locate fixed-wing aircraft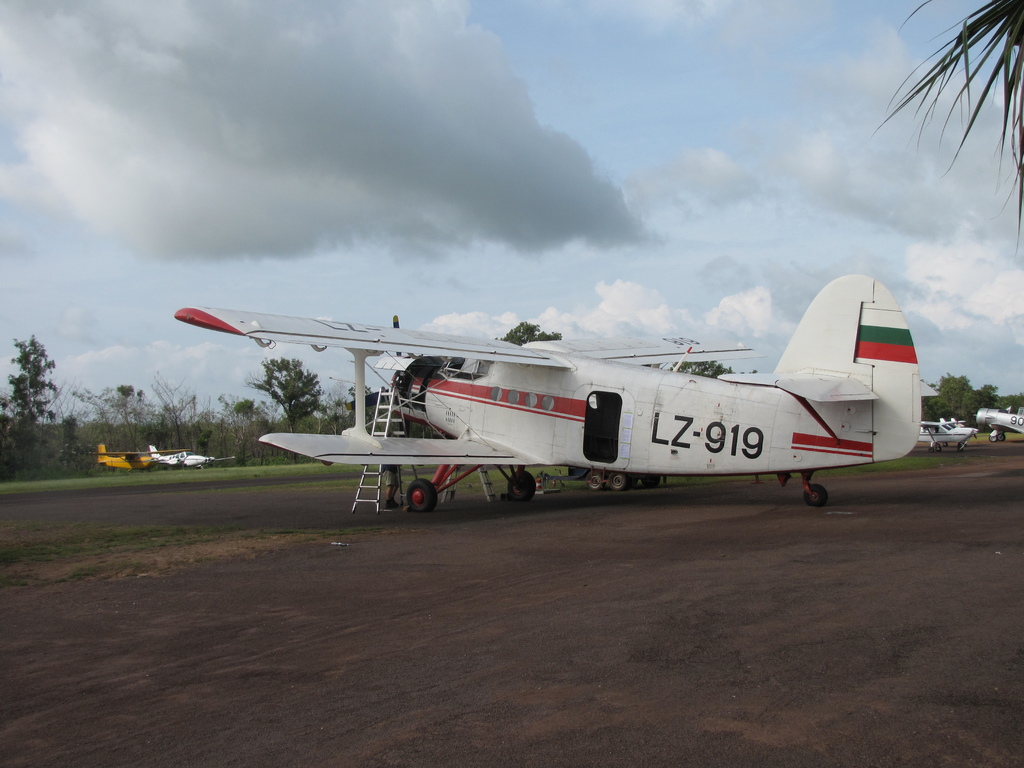
{"left": 979, "top": 401, "right": 1023, "bottom": 443}
